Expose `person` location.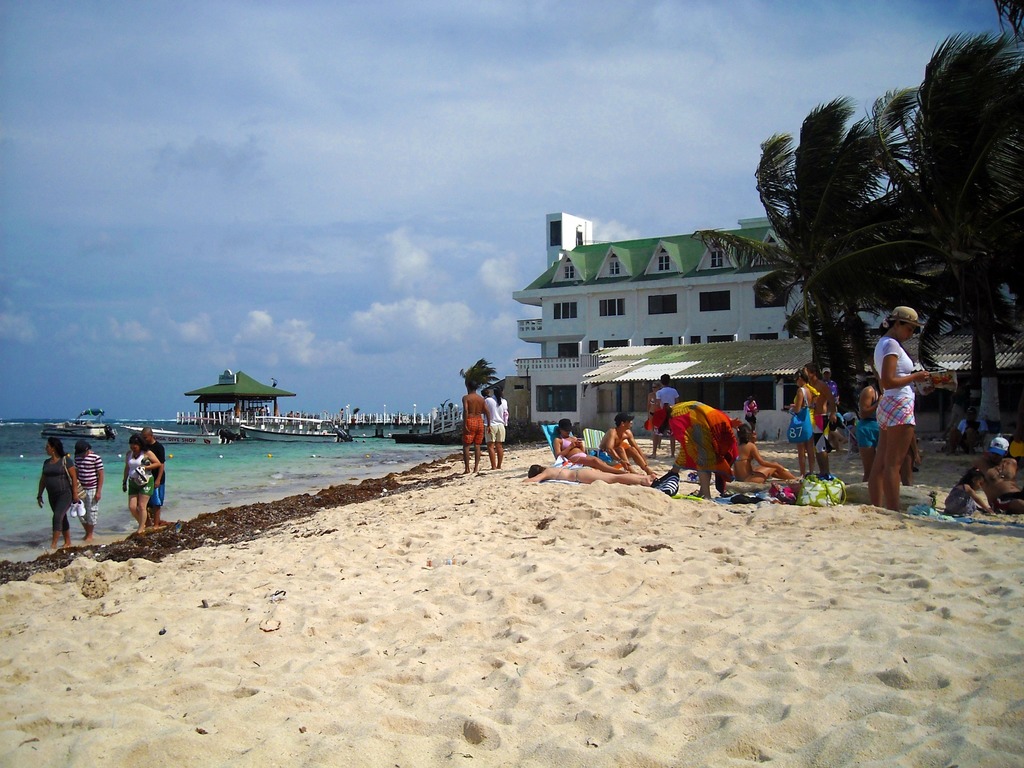
Exposed at <region>943, 463, 995, 516</region>.
